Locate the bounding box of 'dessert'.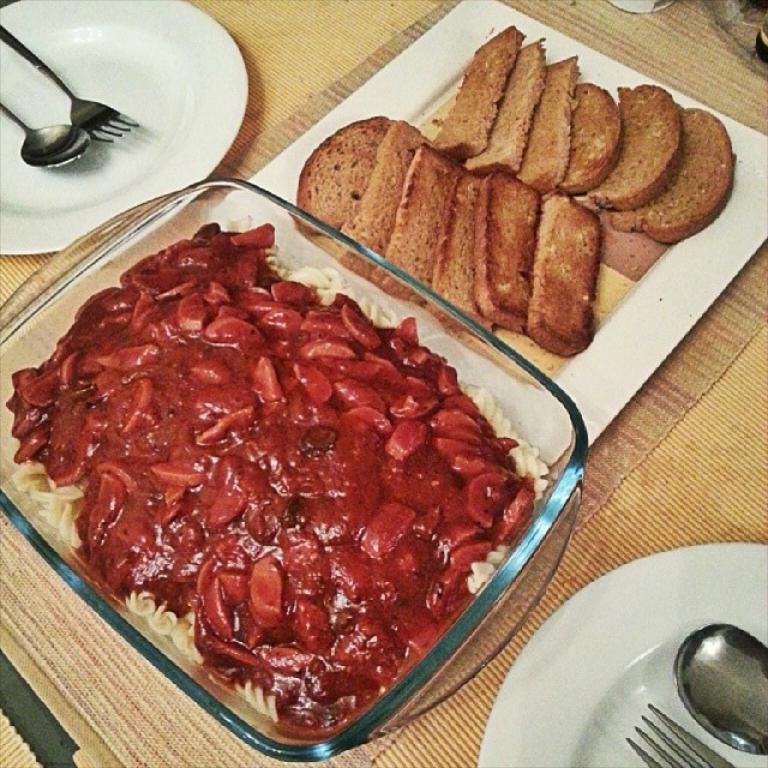
Bounding box: select_region(588, 84, 686, 208).
